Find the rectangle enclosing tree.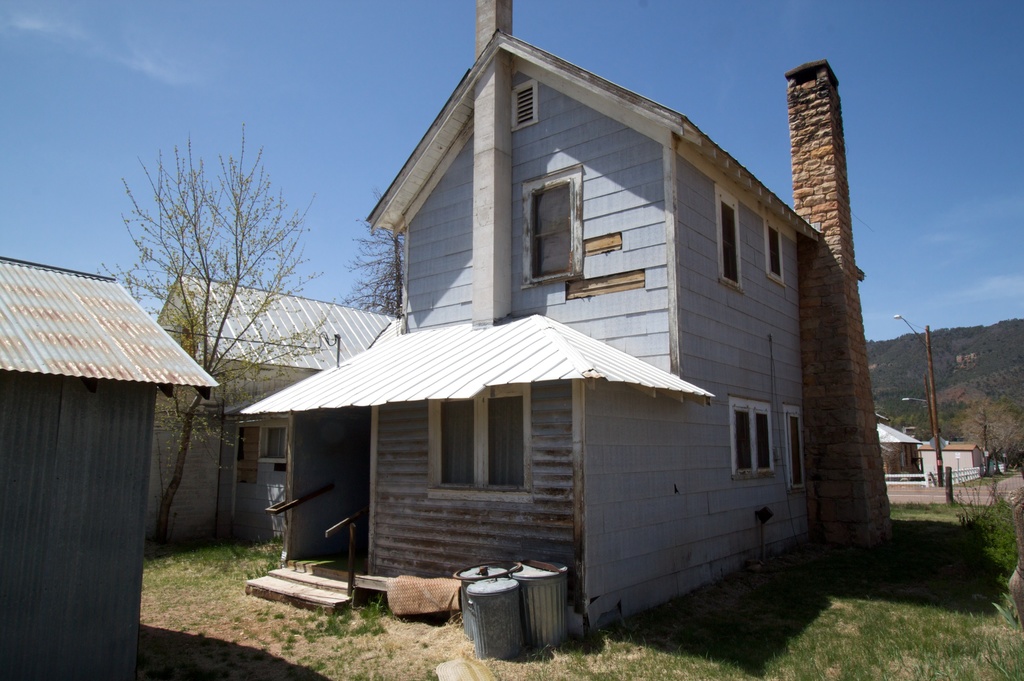
881 313 1023 482.
